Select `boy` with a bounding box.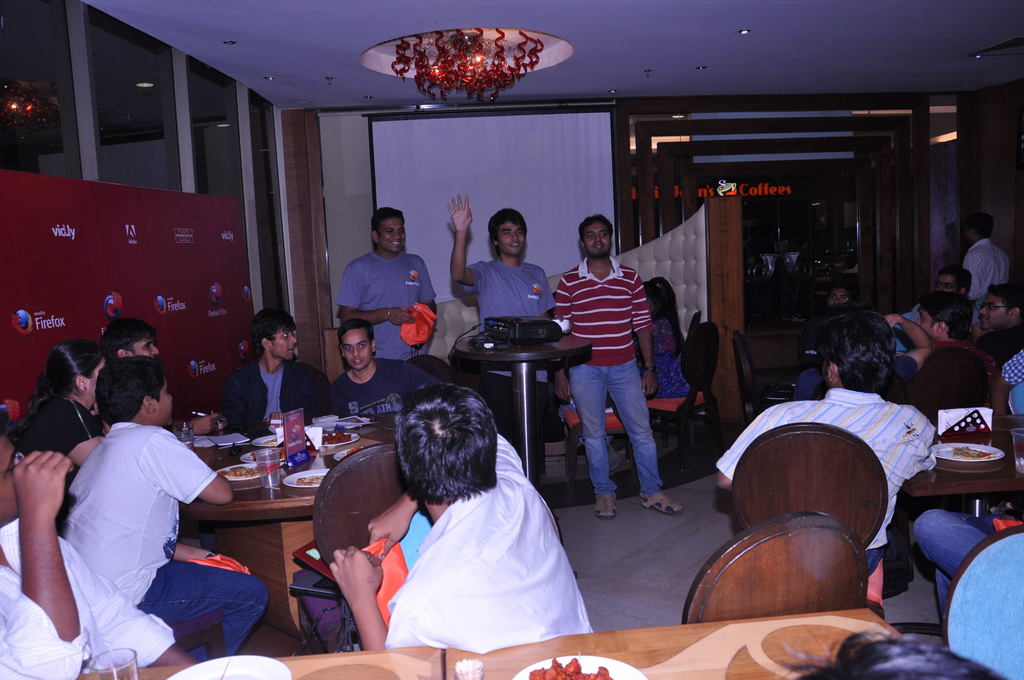
crop(65, 359, 279, 664).
